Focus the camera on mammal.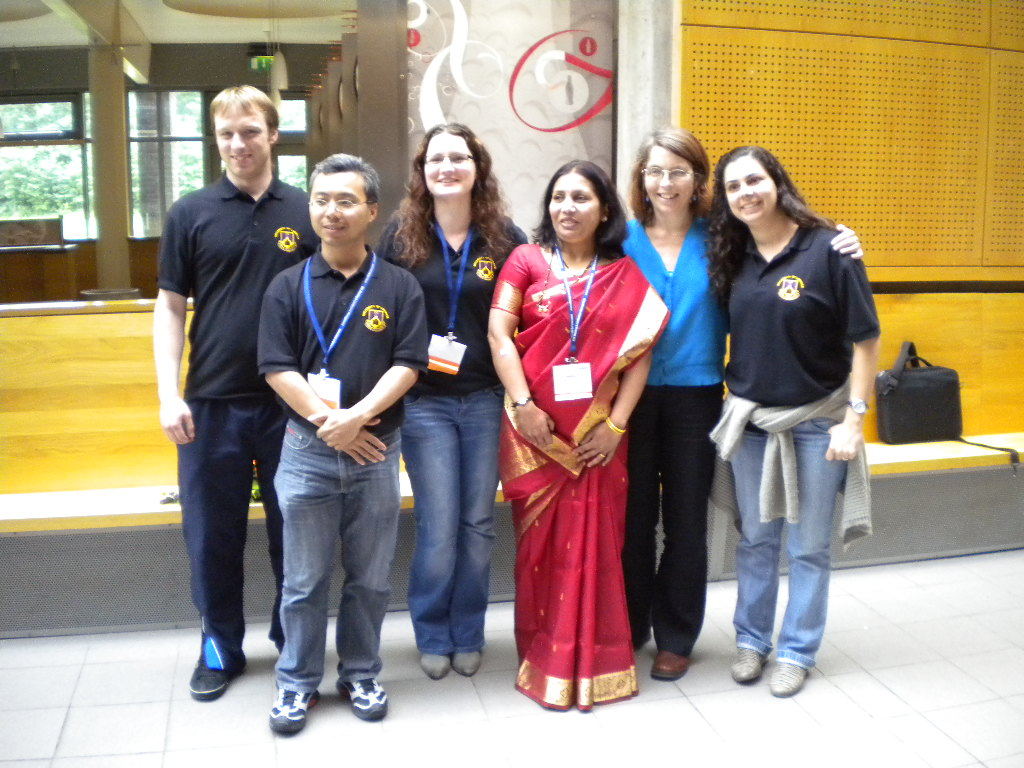
Focus region: left=617, top=128, right=868, bottom=683.
